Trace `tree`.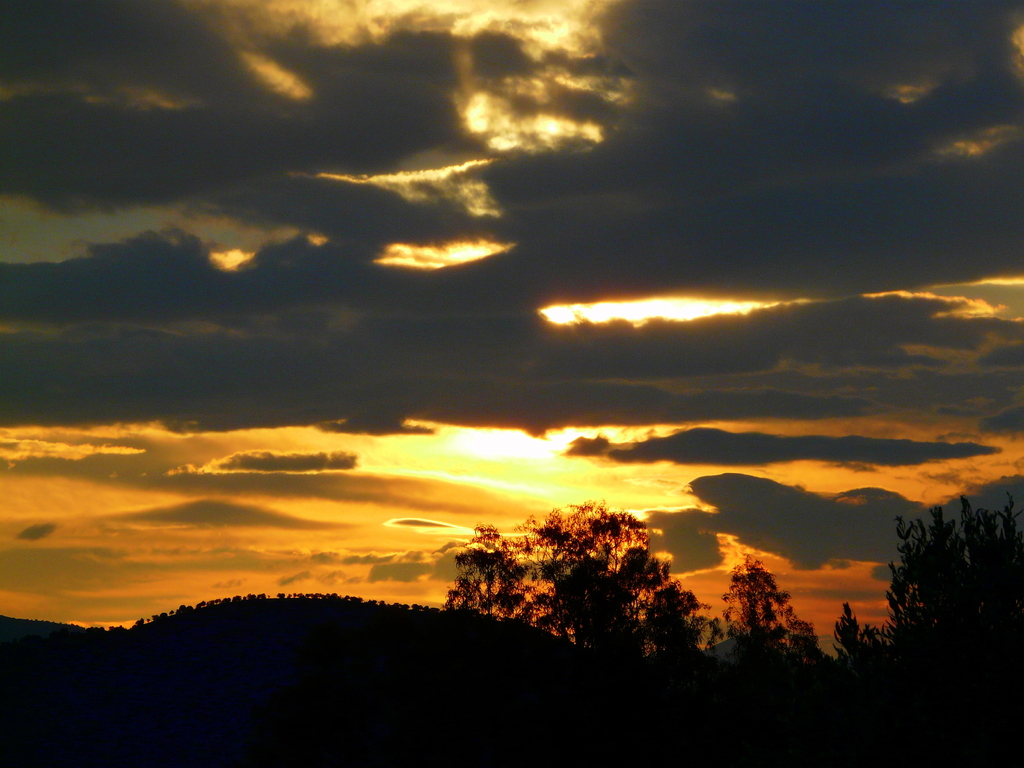
Traced to box=[442, 497, 715, 664].
